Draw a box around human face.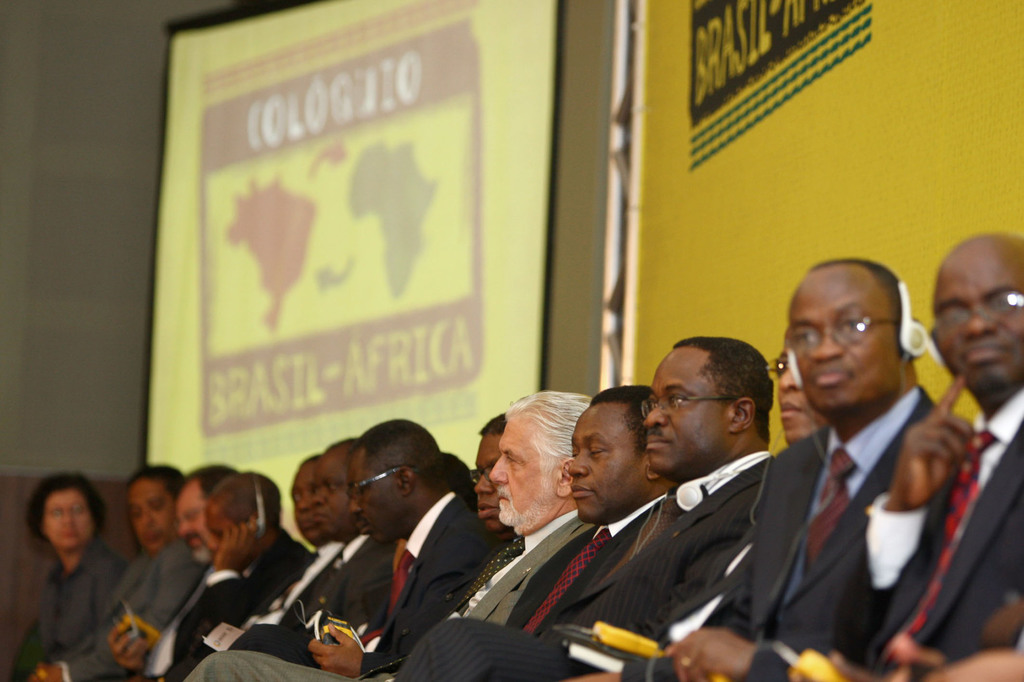
box=[122, 477, 170, 554].
